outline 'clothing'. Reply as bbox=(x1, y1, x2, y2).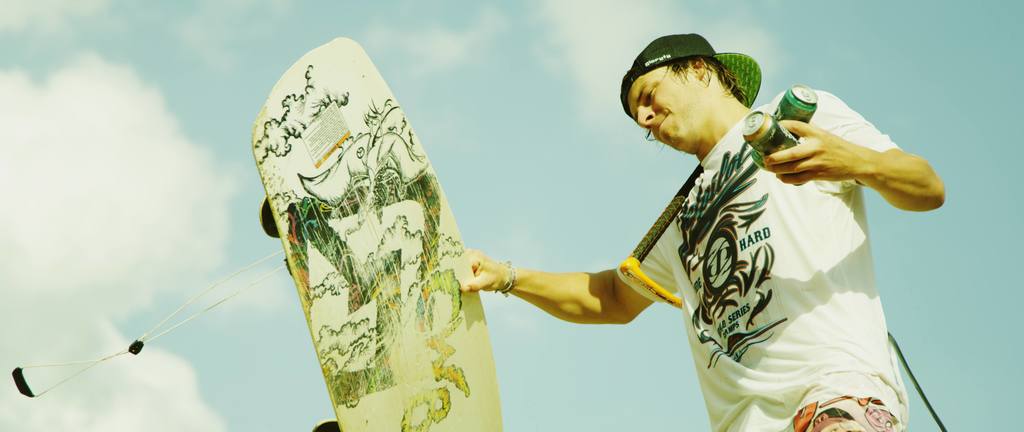
bbox=(591, 69, 923, 431).
